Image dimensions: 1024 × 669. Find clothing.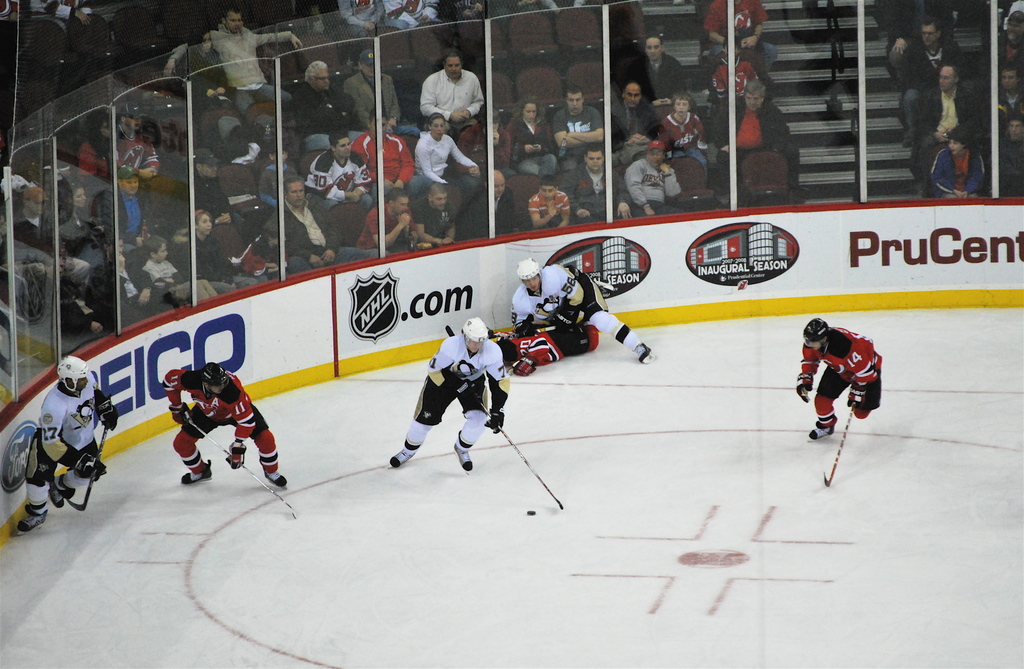
left=339, top=0, right=406, bottom=39.
